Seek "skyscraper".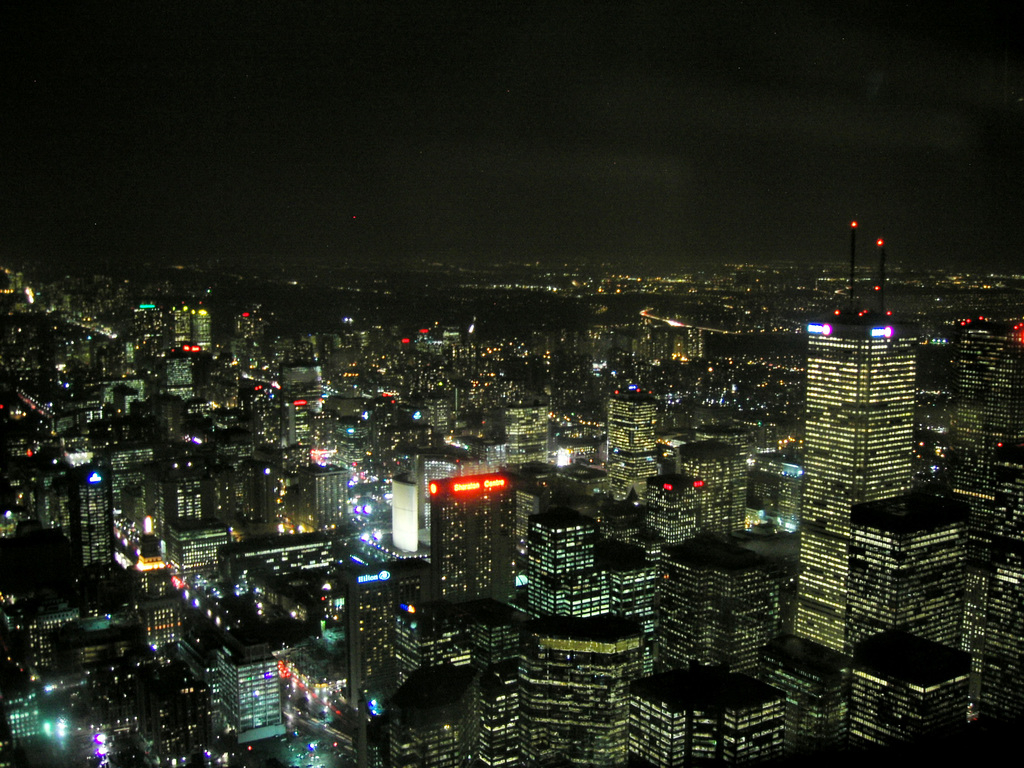
bbox=(797, 210, 922, 659).
